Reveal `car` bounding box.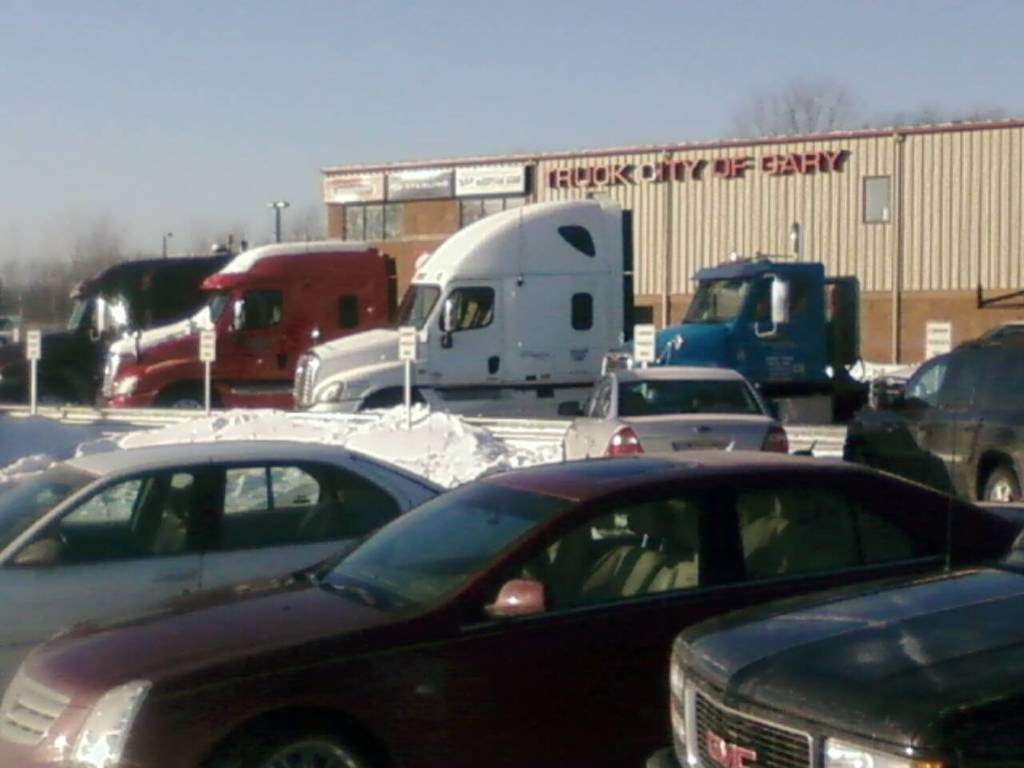
Revealed: region(572, 361, 804, 464).
